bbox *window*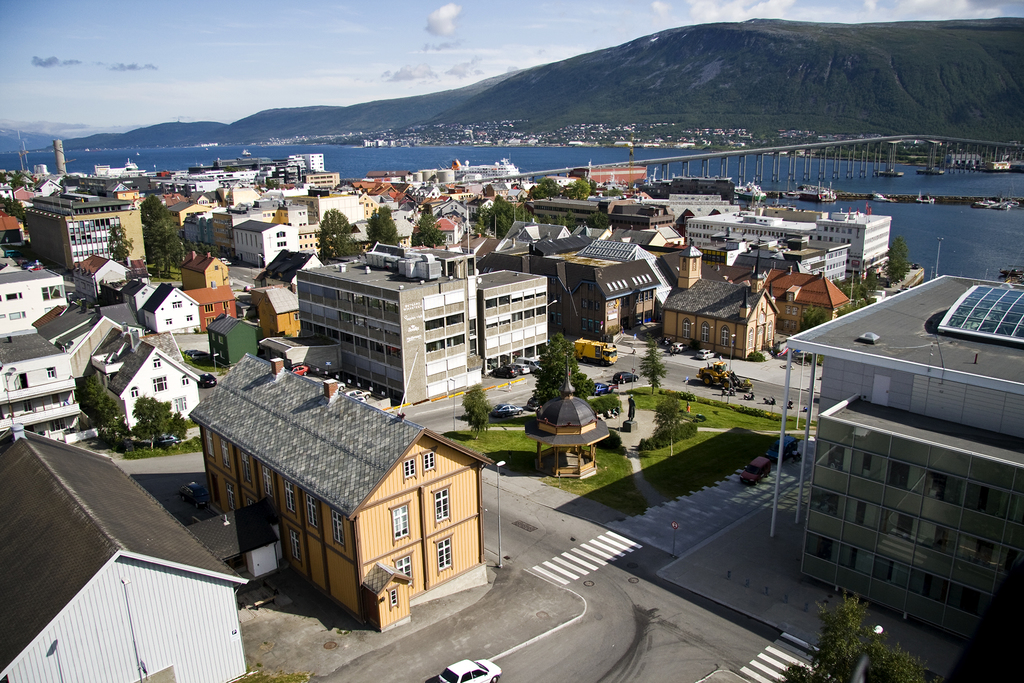
45,423,65,432
